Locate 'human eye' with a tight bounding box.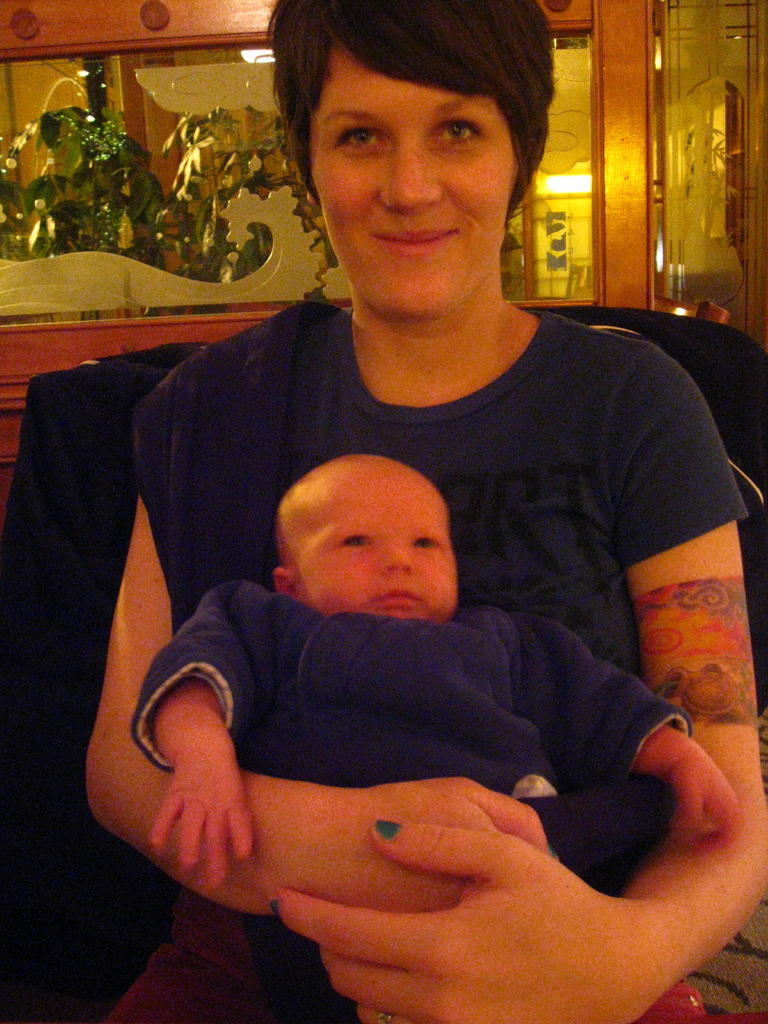
box(336, 532, 376, 554).
